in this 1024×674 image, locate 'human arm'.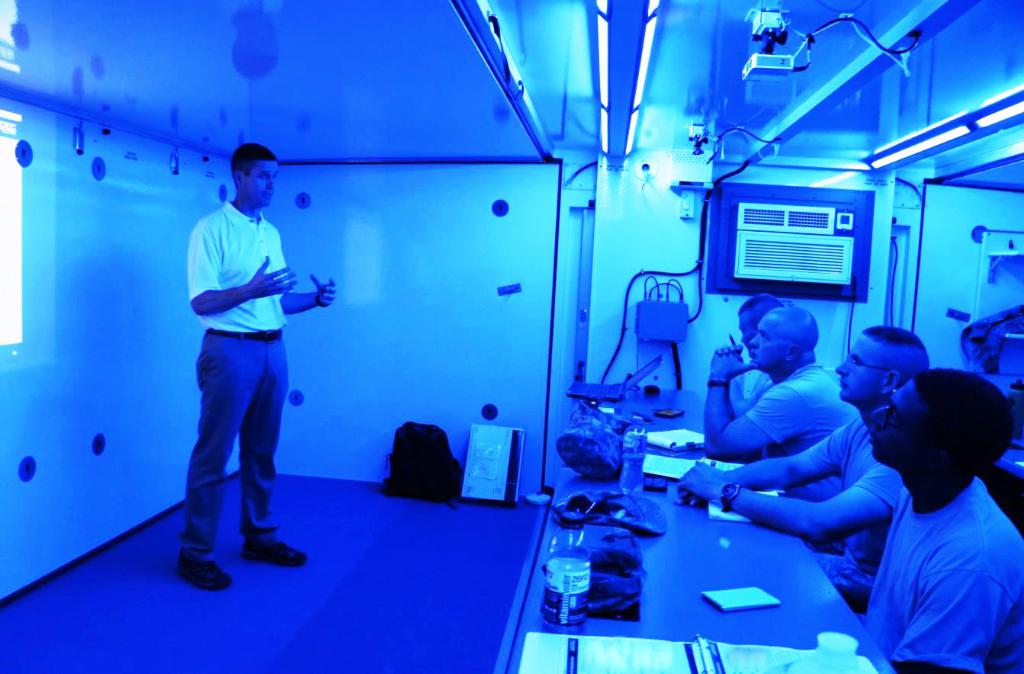
Bounding box: (185, 217, 305, 332).
